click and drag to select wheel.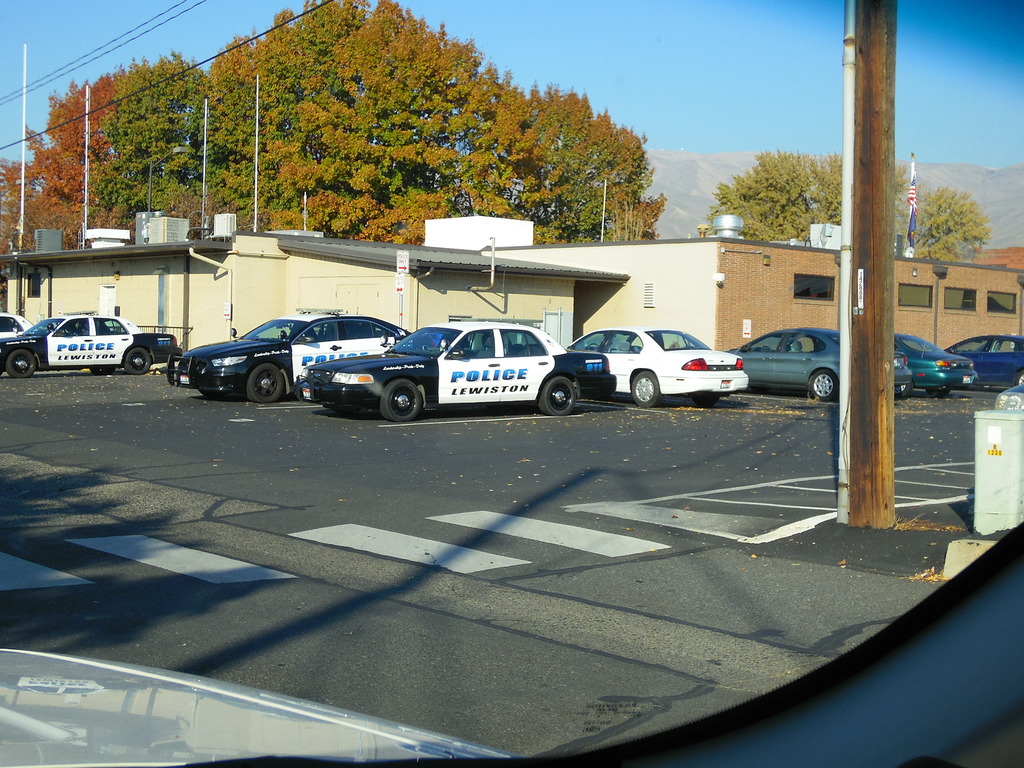
Selection: region(119, 346, 150, 373).
